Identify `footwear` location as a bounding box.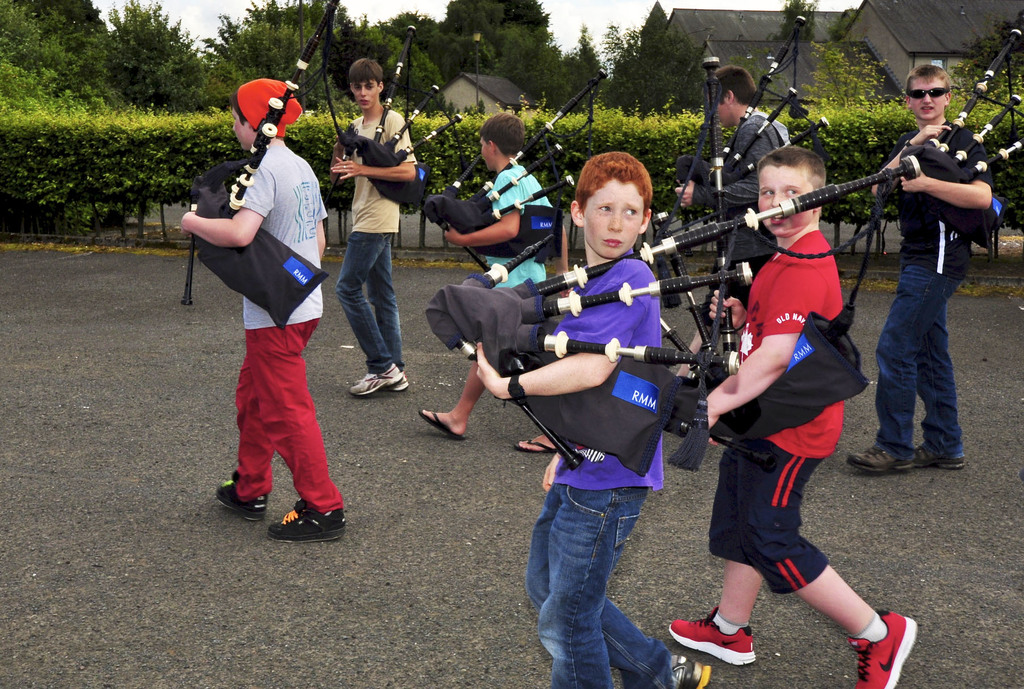
rect(844, 603, 916, 688).
